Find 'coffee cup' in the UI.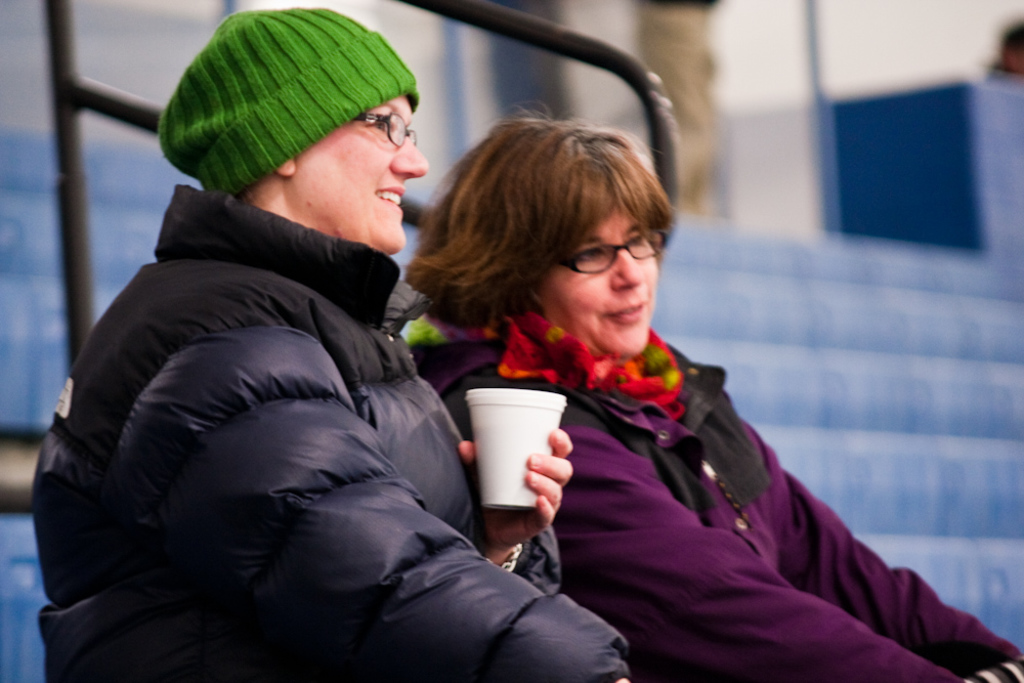
UI element at 465:384:569:509.
